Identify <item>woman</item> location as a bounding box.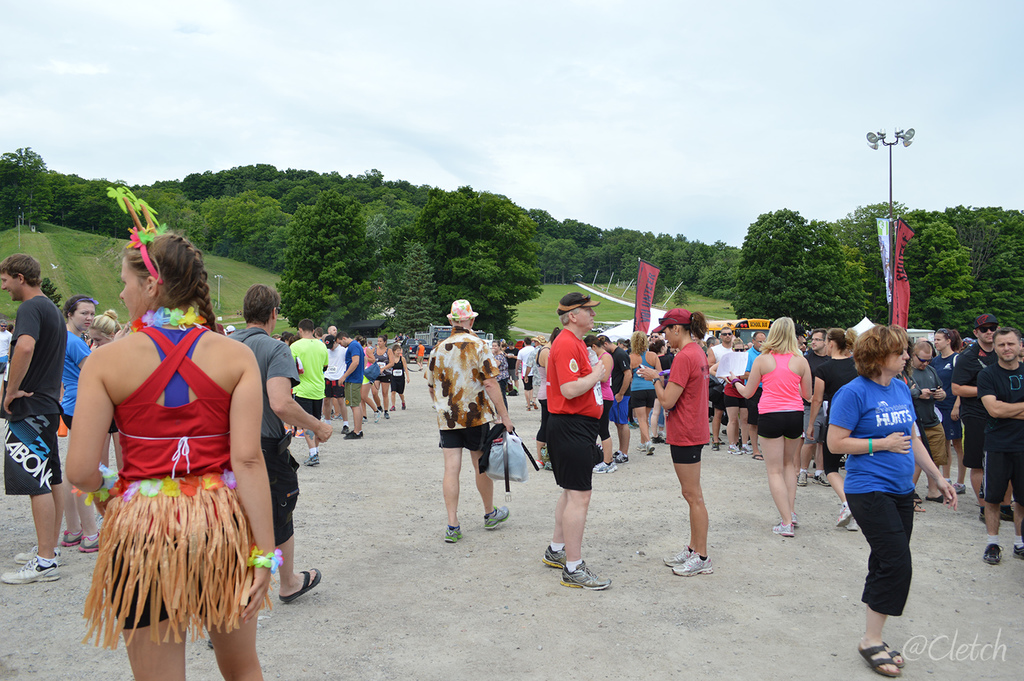
select_region(386, 348, 410, 410).
